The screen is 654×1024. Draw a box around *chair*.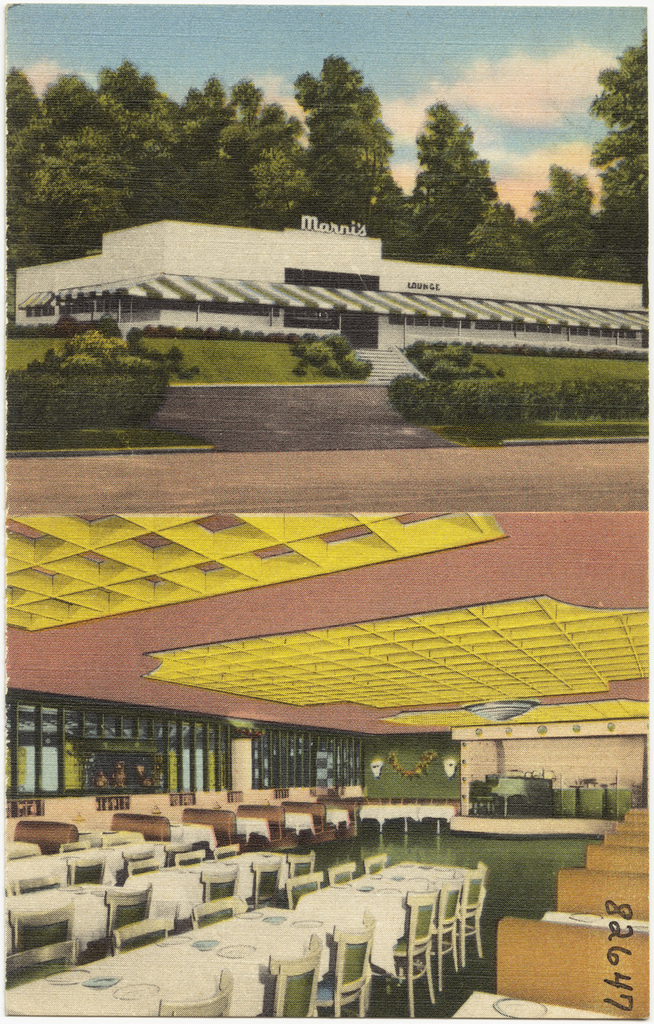
bbox=[214, 842, 236, 862].
